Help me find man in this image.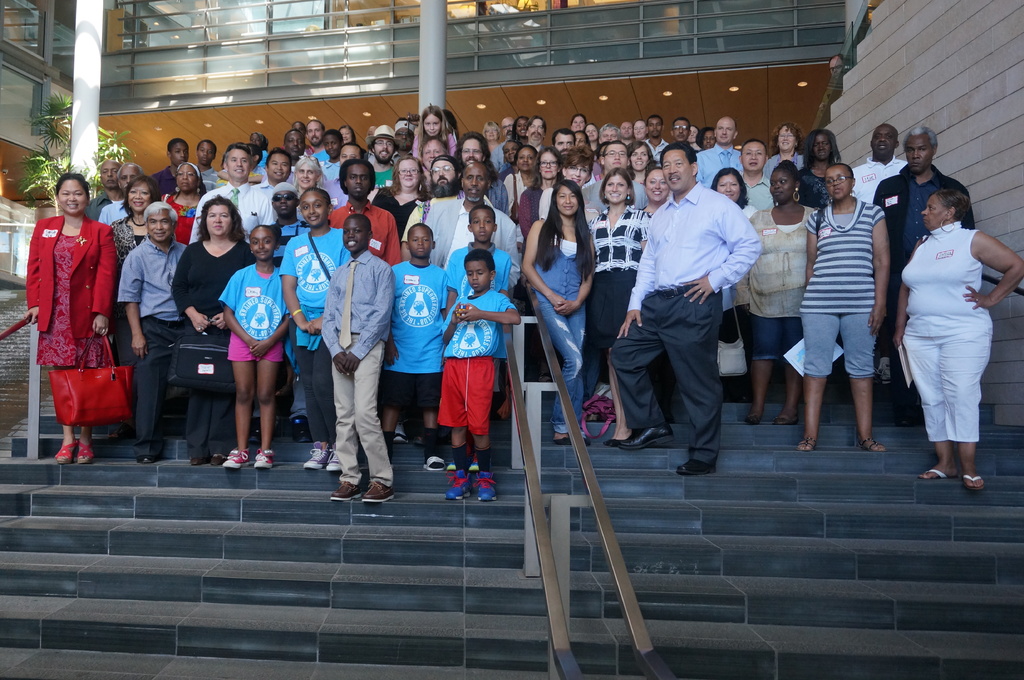
Found it: crop(490, 113, 515, 167).
